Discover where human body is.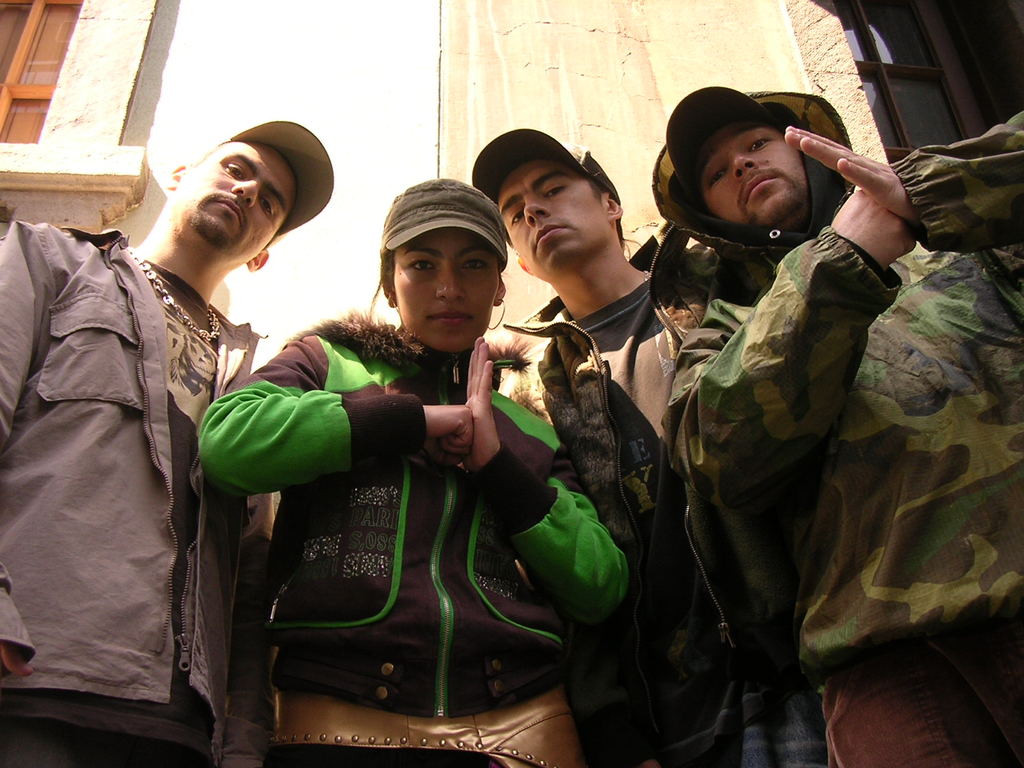
Discovered at box=[204, 183, 632, 751].
